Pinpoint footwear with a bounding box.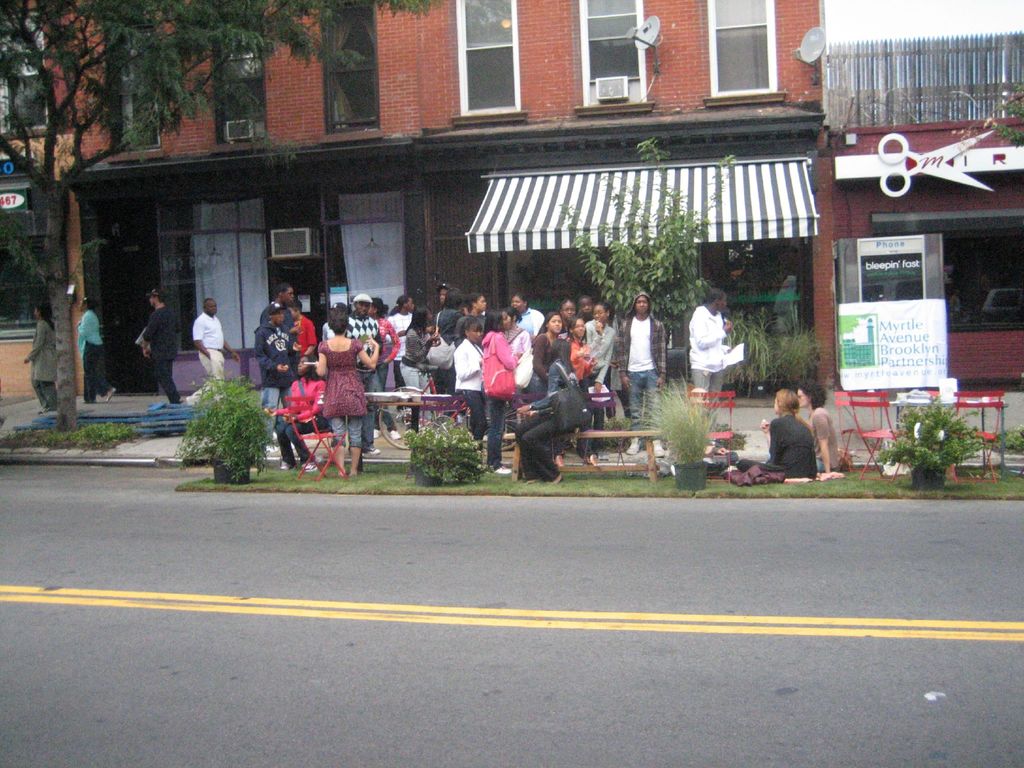
[left=493, top=463, right=512, bottom=474].
